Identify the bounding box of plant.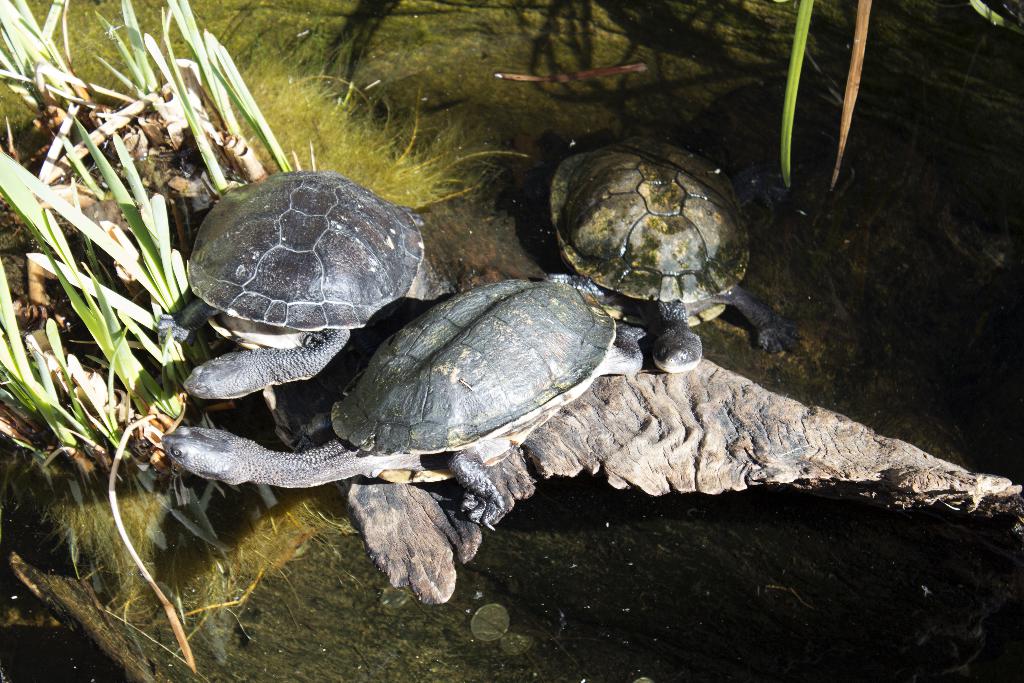
detection(0, 0, 310, 662).
